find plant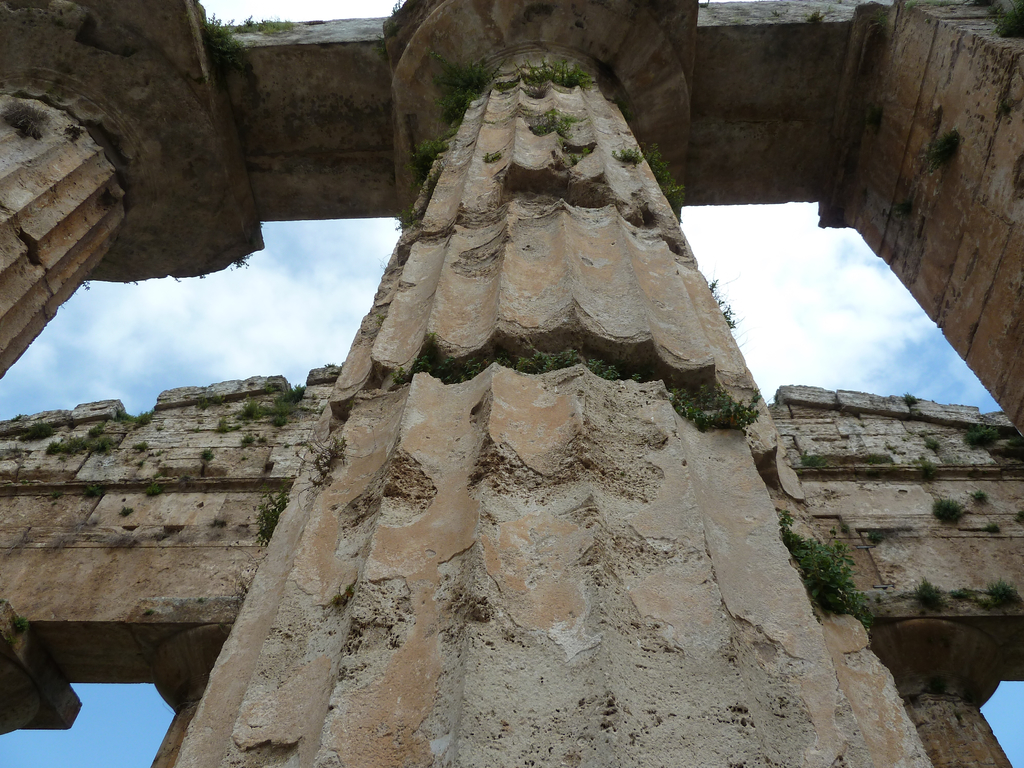
bbox=[81, 483, 102, 497]
